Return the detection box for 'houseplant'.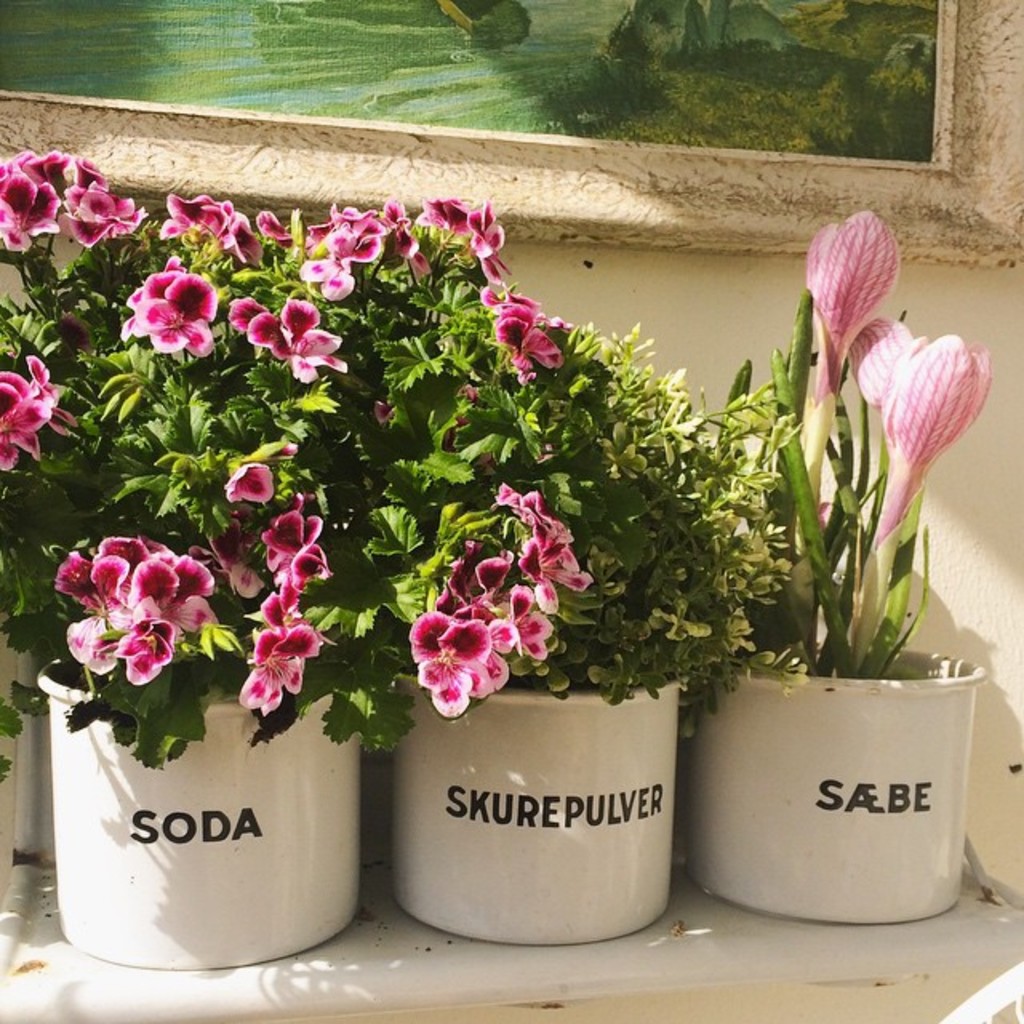
rect(0, 149, 422, 965).
